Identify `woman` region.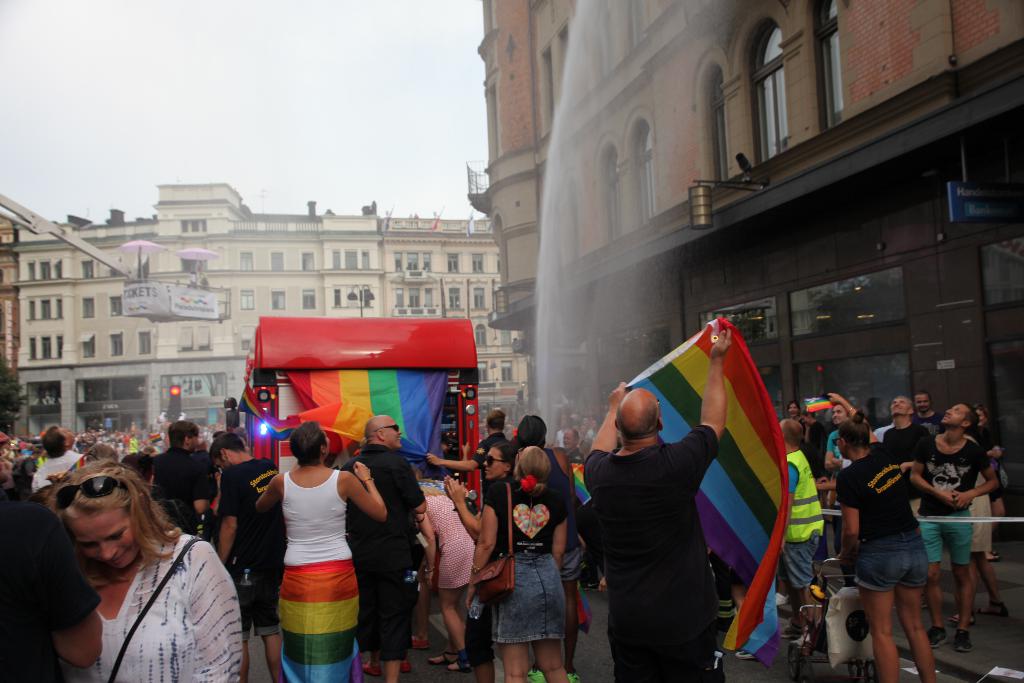
Region: 829,387,941,682.
